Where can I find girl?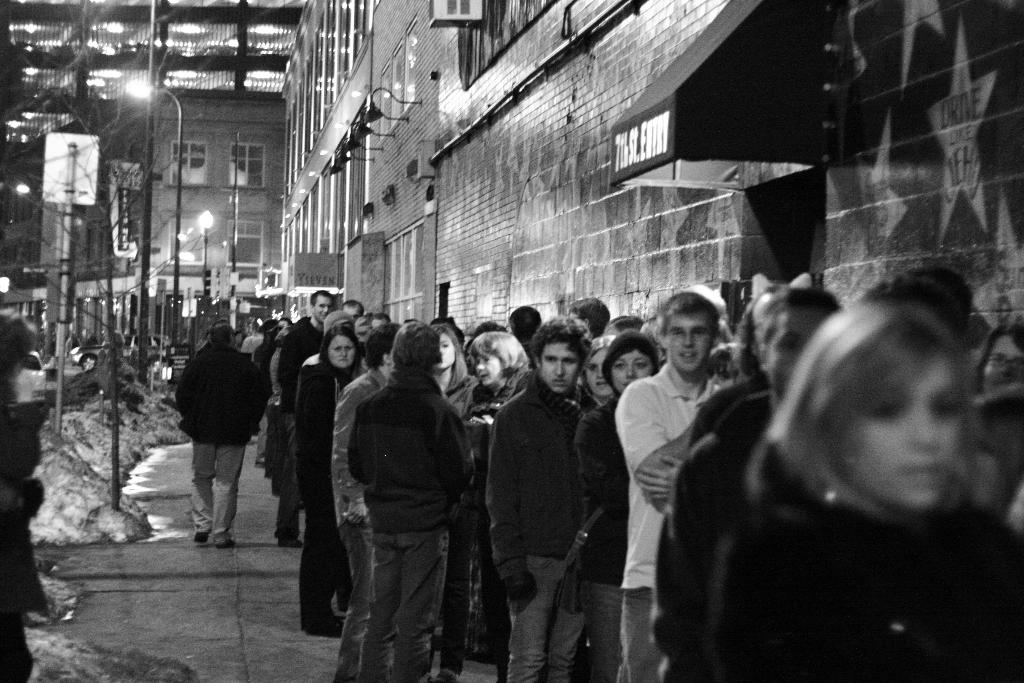
You can find it at box(712, 303, 1023, 682).
